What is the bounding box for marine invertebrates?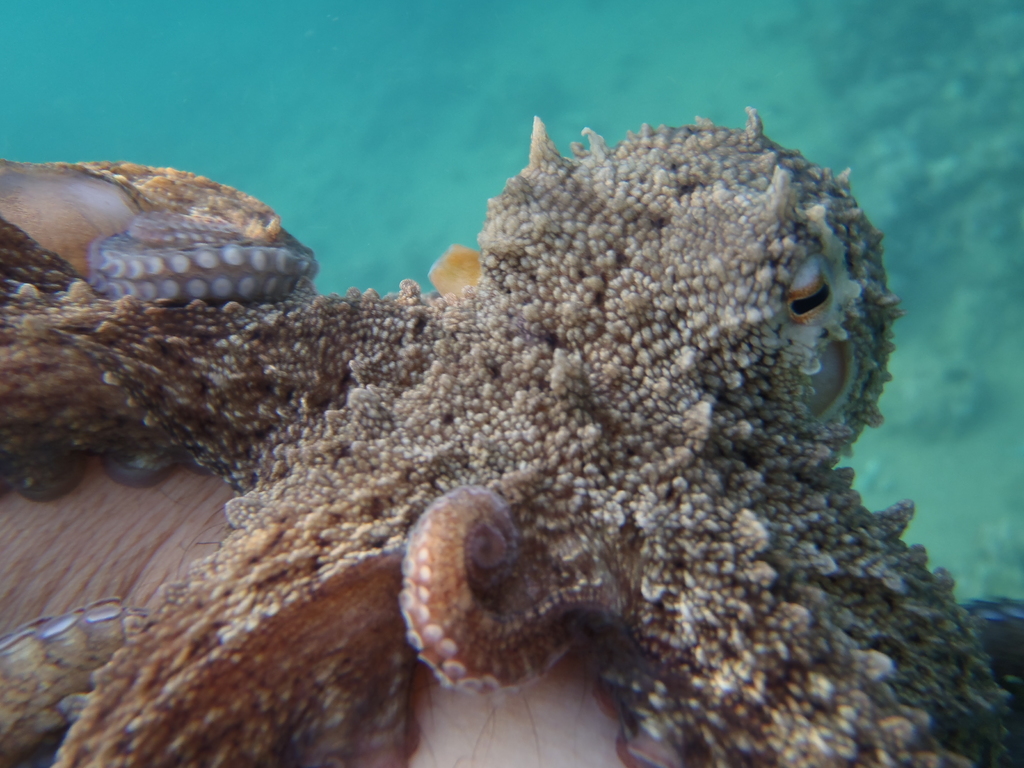
(0, 114, 1023, 767).
